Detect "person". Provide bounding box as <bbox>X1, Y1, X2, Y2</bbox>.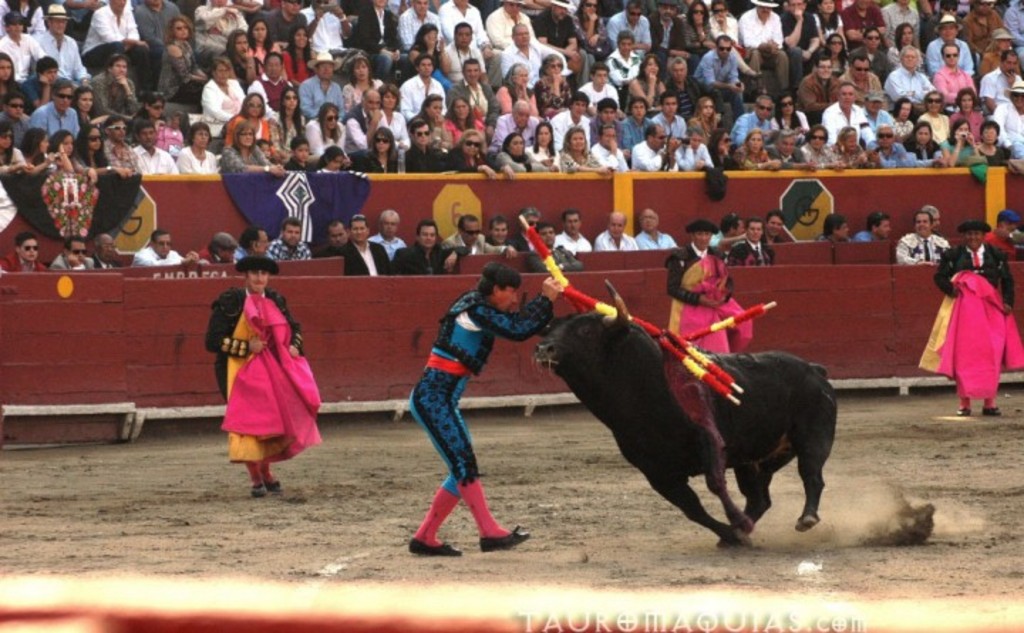
<bbox>356, 0, 412, 83</bbox>.
